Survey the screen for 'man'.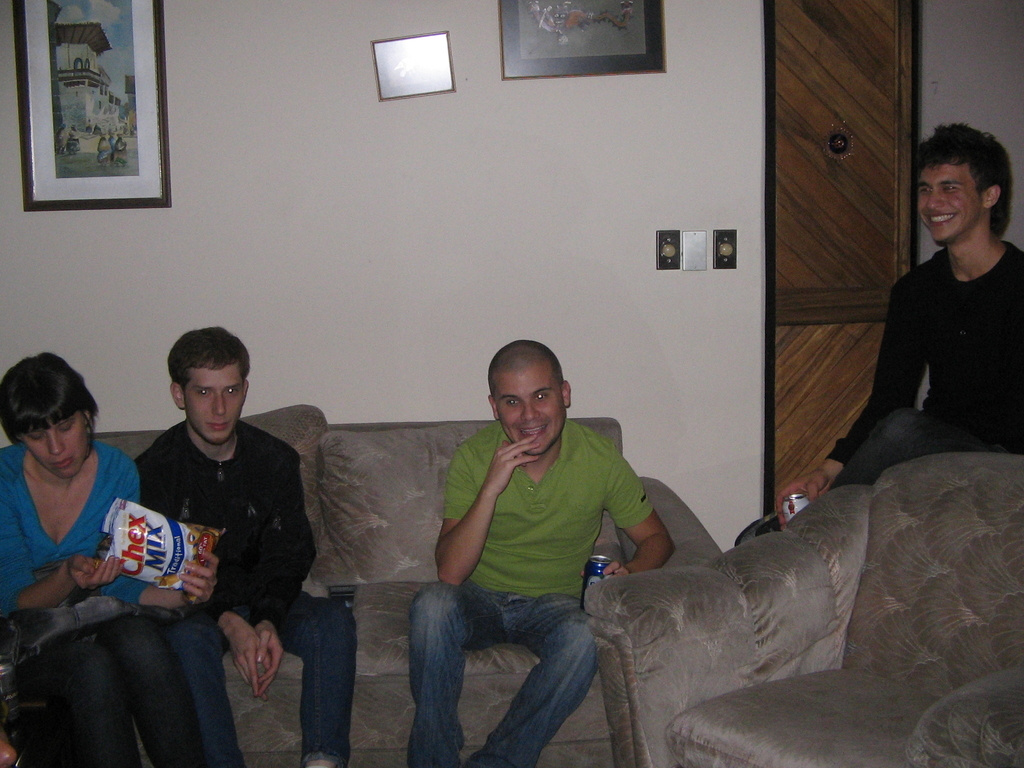
Survey found: bbox=[407, 333, 673, 767].
